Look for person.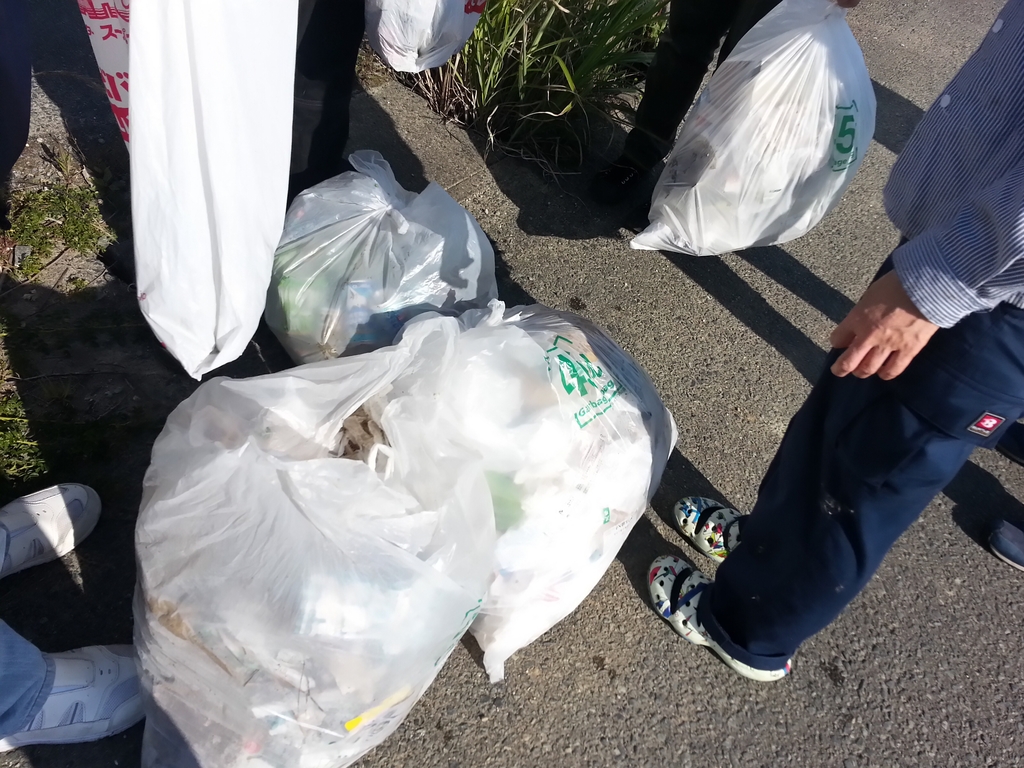
Found: region(285, 0, 378, 199).
